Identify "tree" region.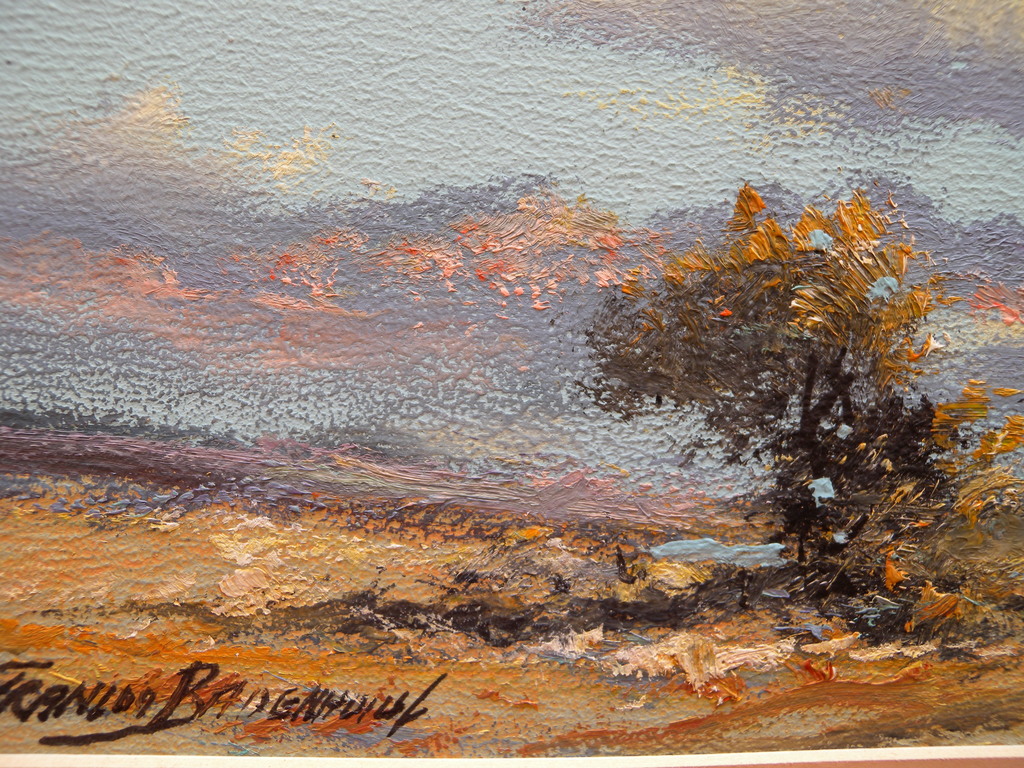
Region: select_region(580, 186, 957, 570).
